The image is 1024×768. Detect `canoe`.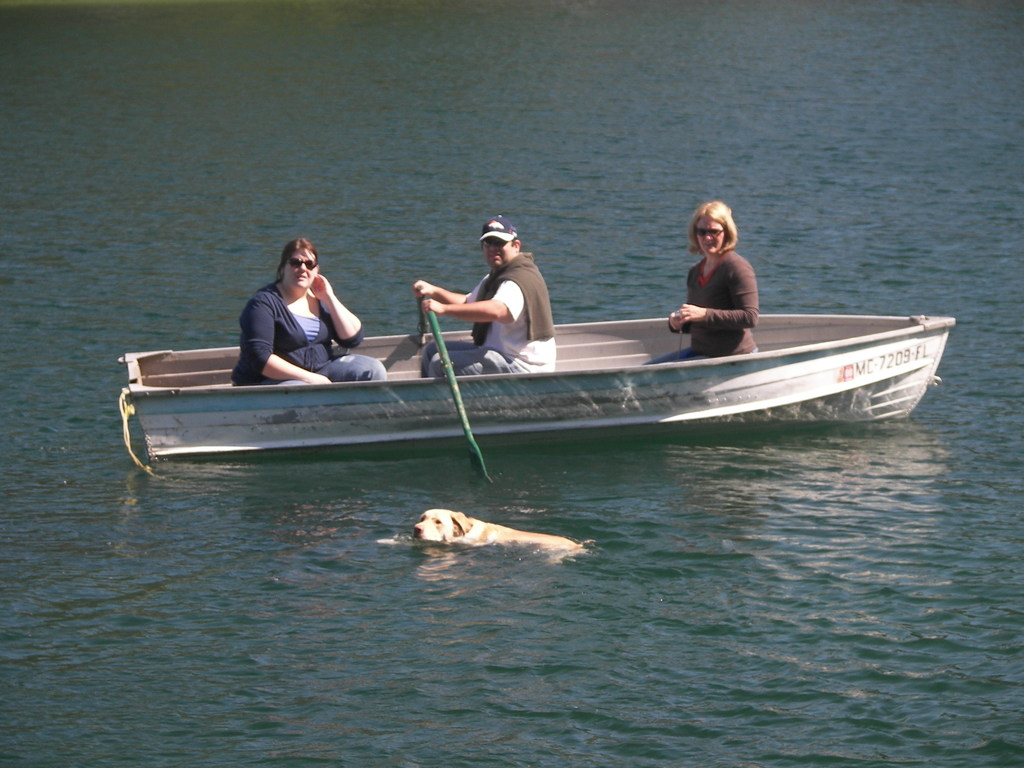
Detection: x1=227 y1=255 x2=948 y2=455.
